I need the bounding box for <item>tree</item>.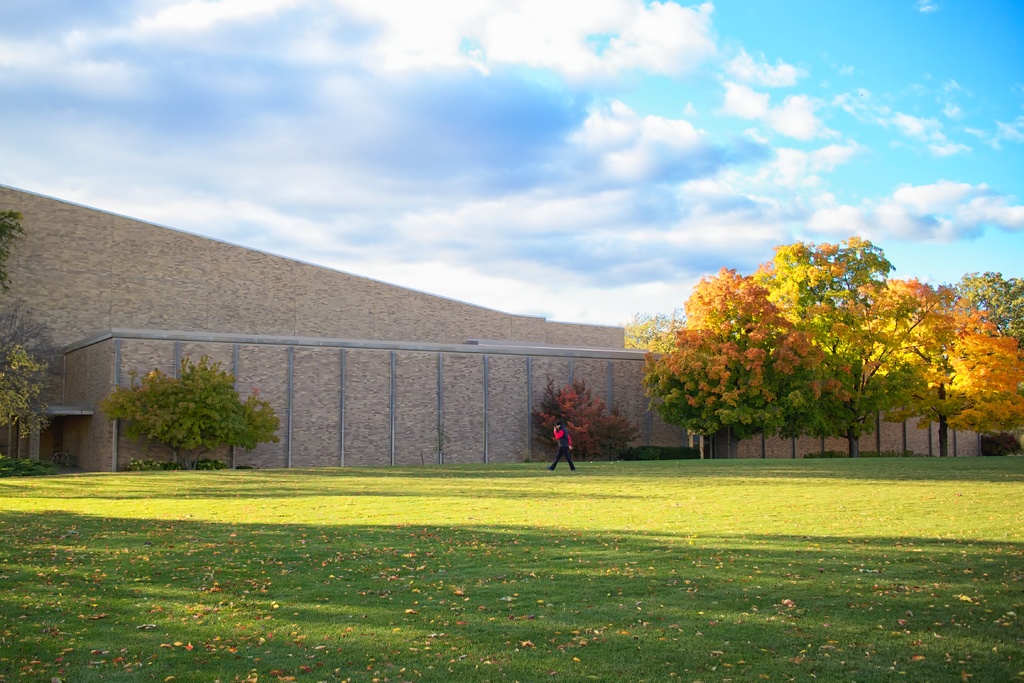
Here it is: select_region(950, 273, 1023, 349).
